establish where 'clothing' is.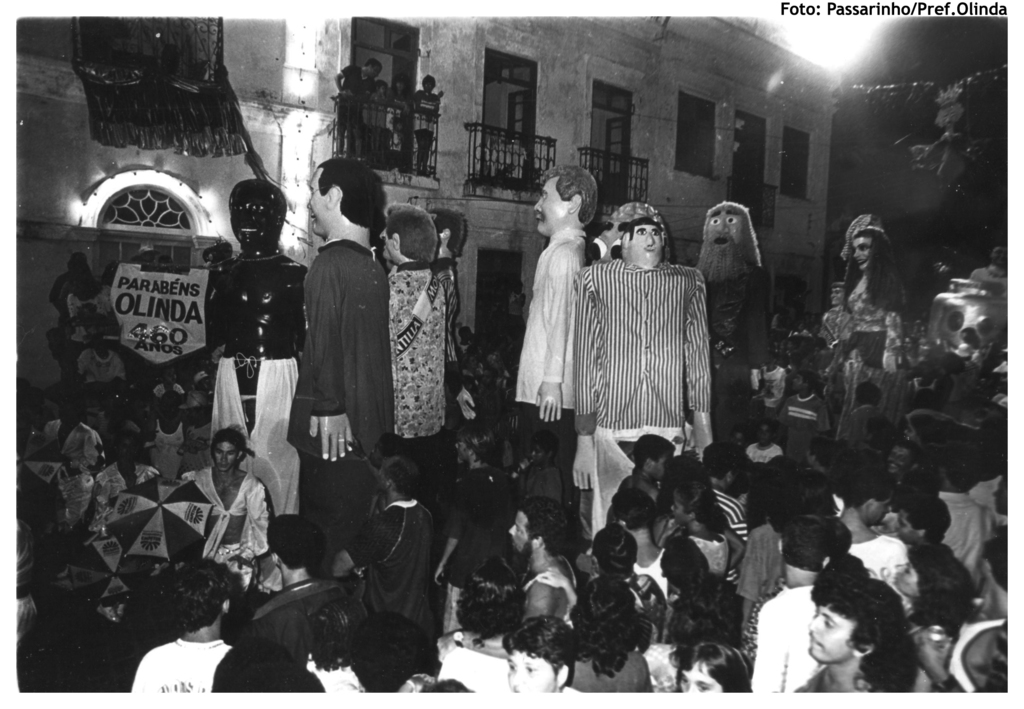
Established at 778, 391, 843, 444.
